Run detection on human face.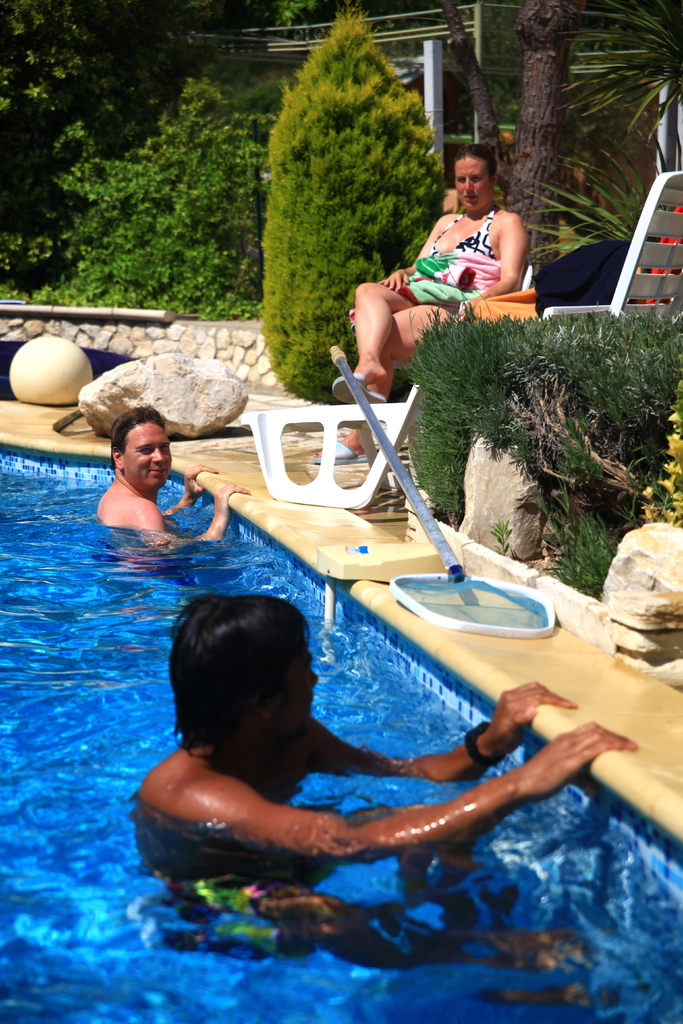
Result: [275, 639, 318, 728].
